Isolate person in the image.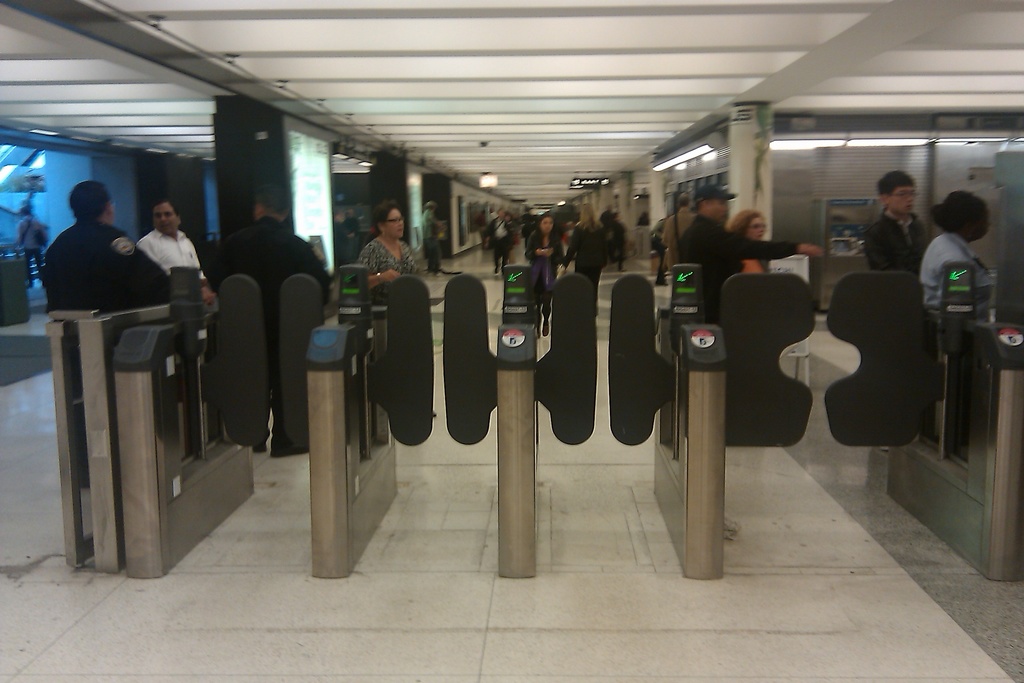
Isolated region: {"x1": 865, "y1": 171, "x2": 931, "y2": 277}.
